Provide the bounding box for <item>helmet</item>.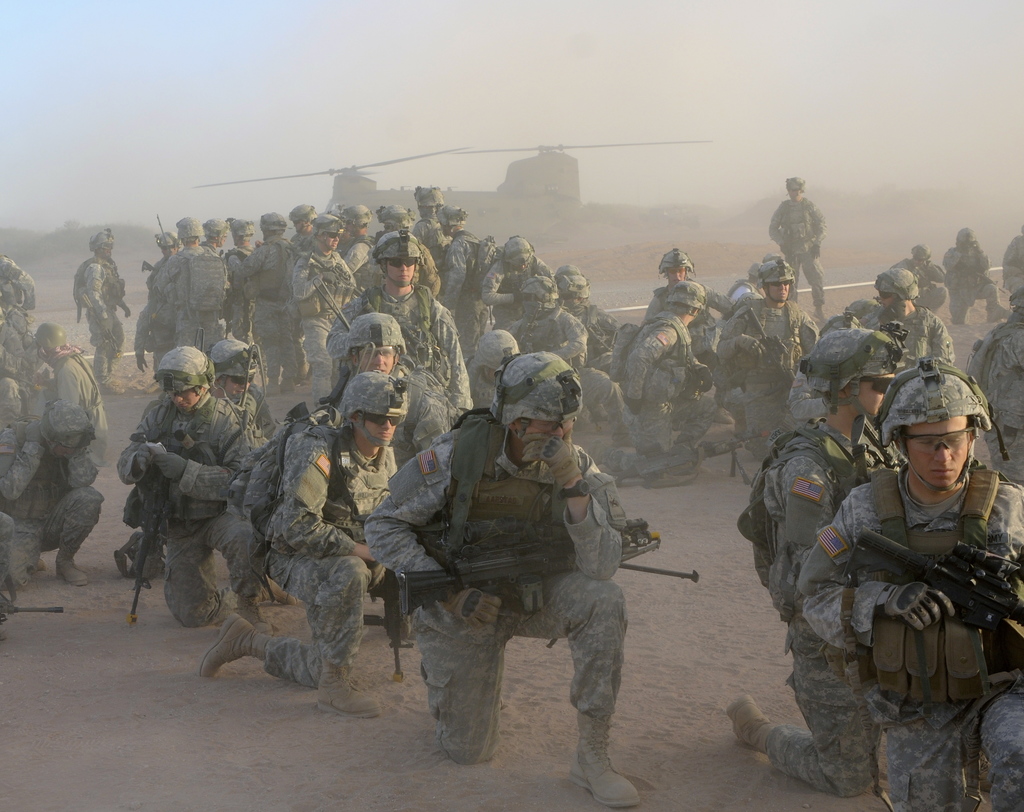
(800, 319, 909, 416).
